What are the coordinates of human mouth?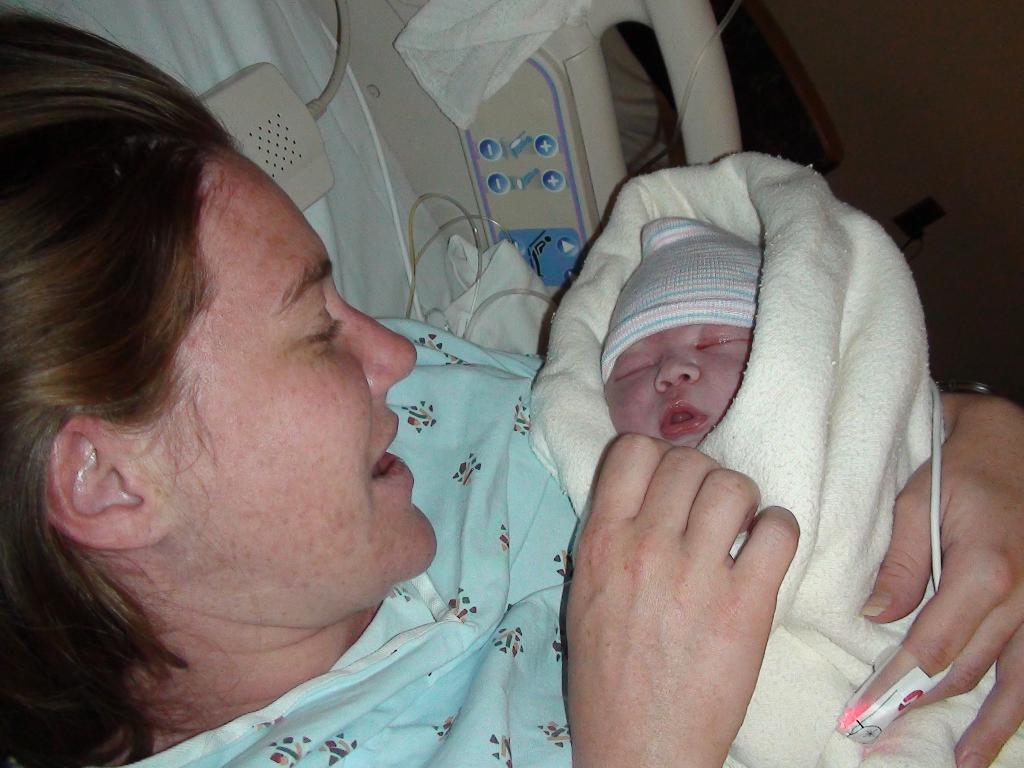
366, 412, 417, 485.
